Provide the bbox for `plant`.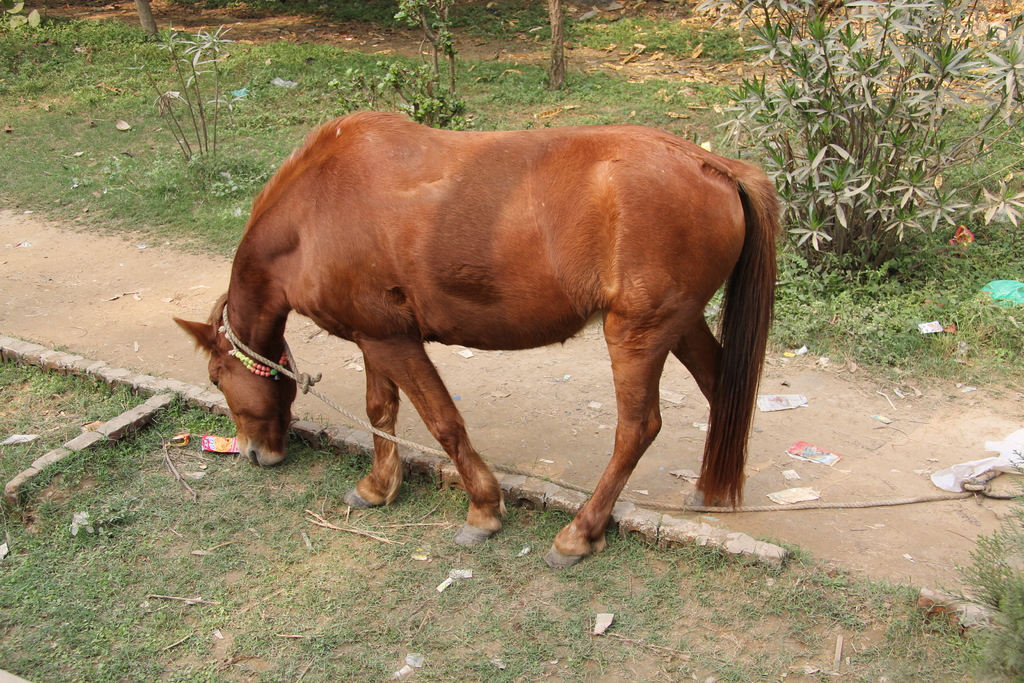
<box>317,64,373,118</box>.
